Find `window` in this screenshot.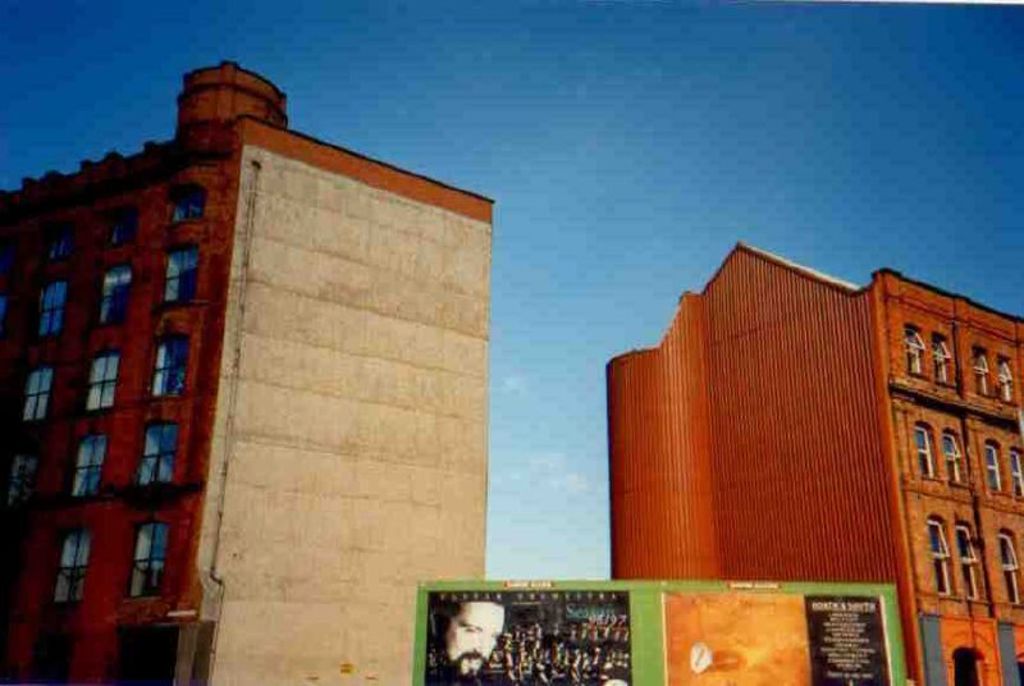
The bounding box for `window` is <bbox>919, 511, 955, 600</bbox>.
